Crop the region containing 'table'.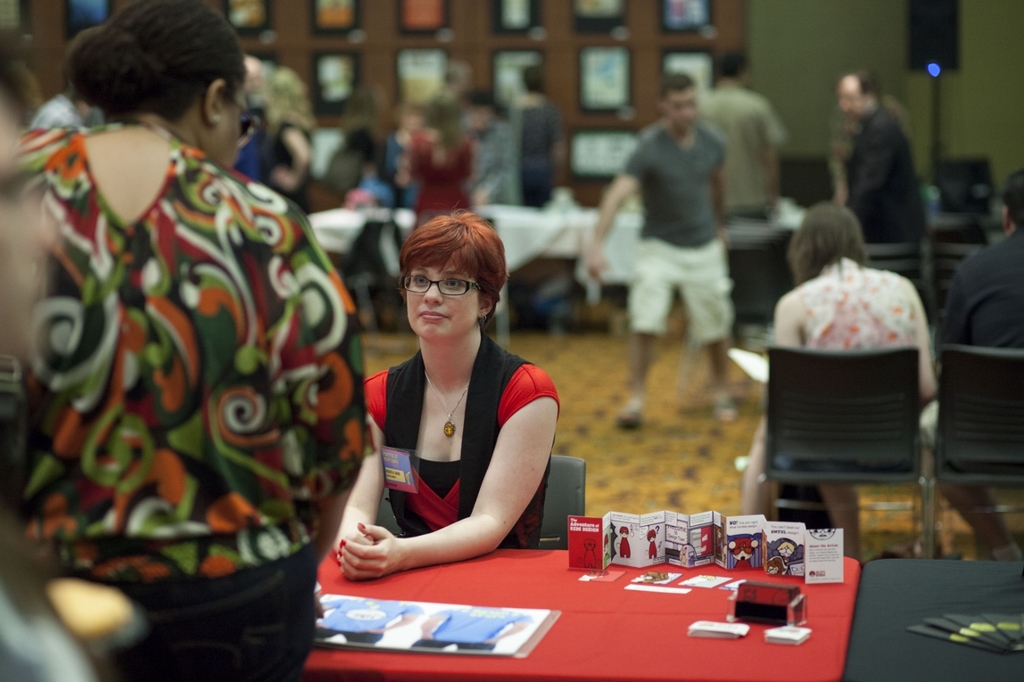
Crop region: <region>273, 519, 863, 670</region>.
